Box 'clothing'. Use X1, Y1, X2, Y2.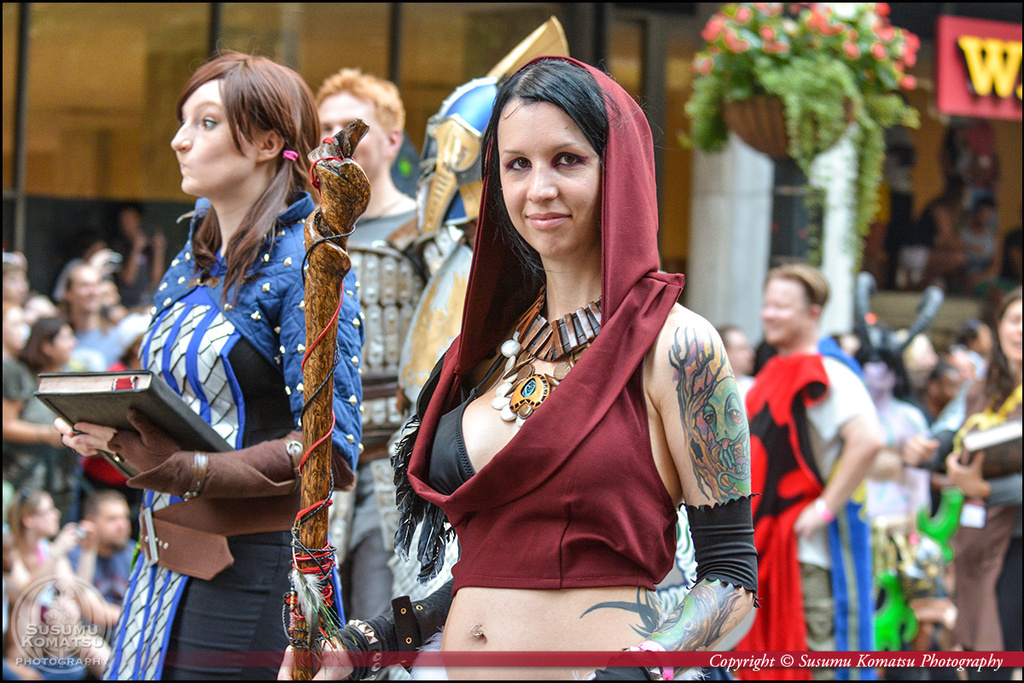
742, 334, 883, 682.
